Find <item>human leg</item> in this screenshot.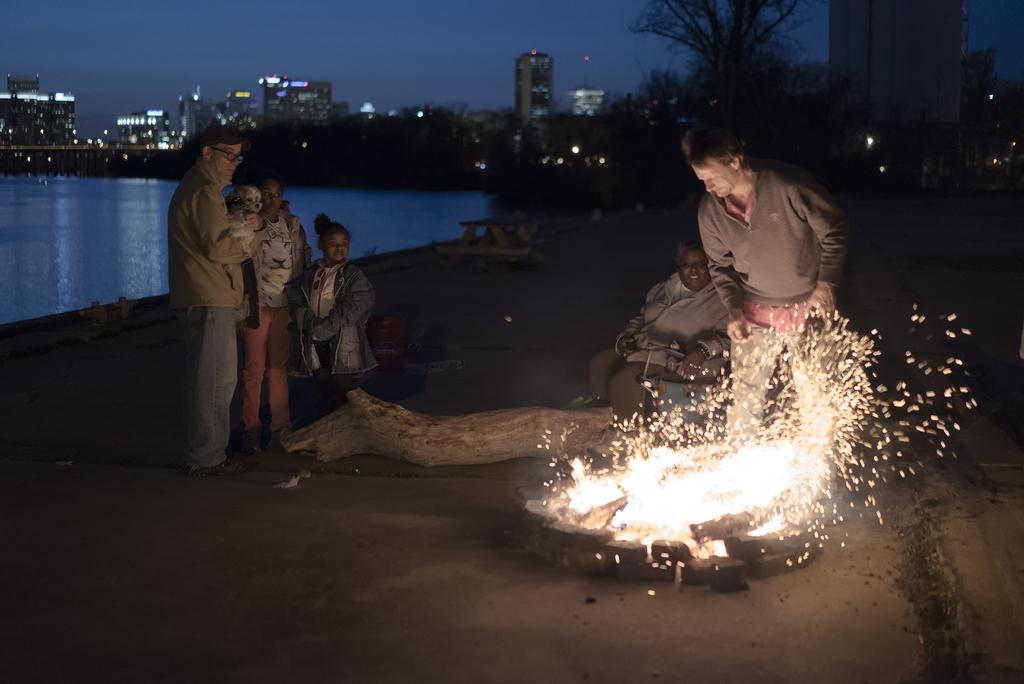
The bounding box for <item>human leg</item> is pyautogui.locateOnScreen(784, 293, 835, 428).
